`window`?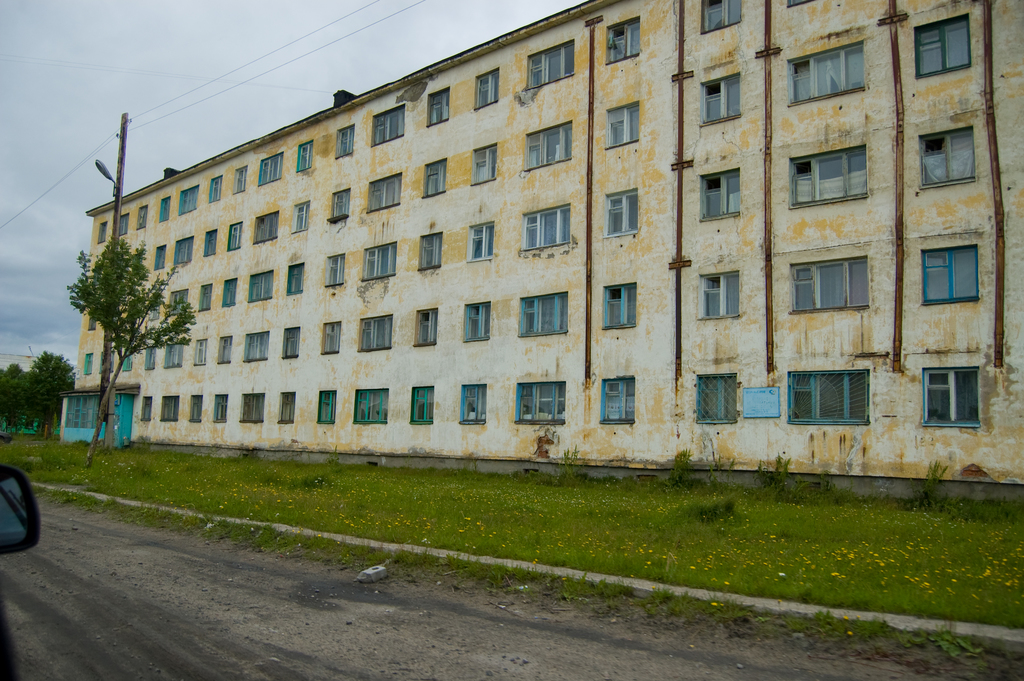
detection(193, 336, 212, 370)
